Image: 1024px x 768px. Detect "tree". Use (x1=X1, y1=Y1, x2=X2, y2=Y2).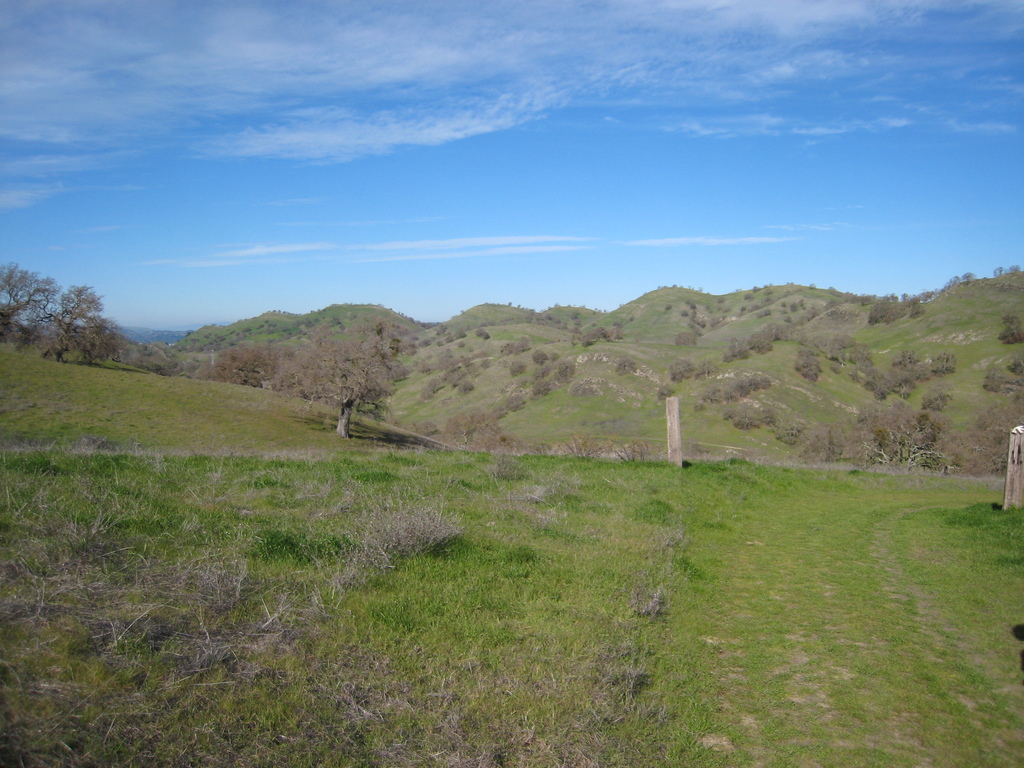
(x1=961, y1=271, x2=979, y2=287).
